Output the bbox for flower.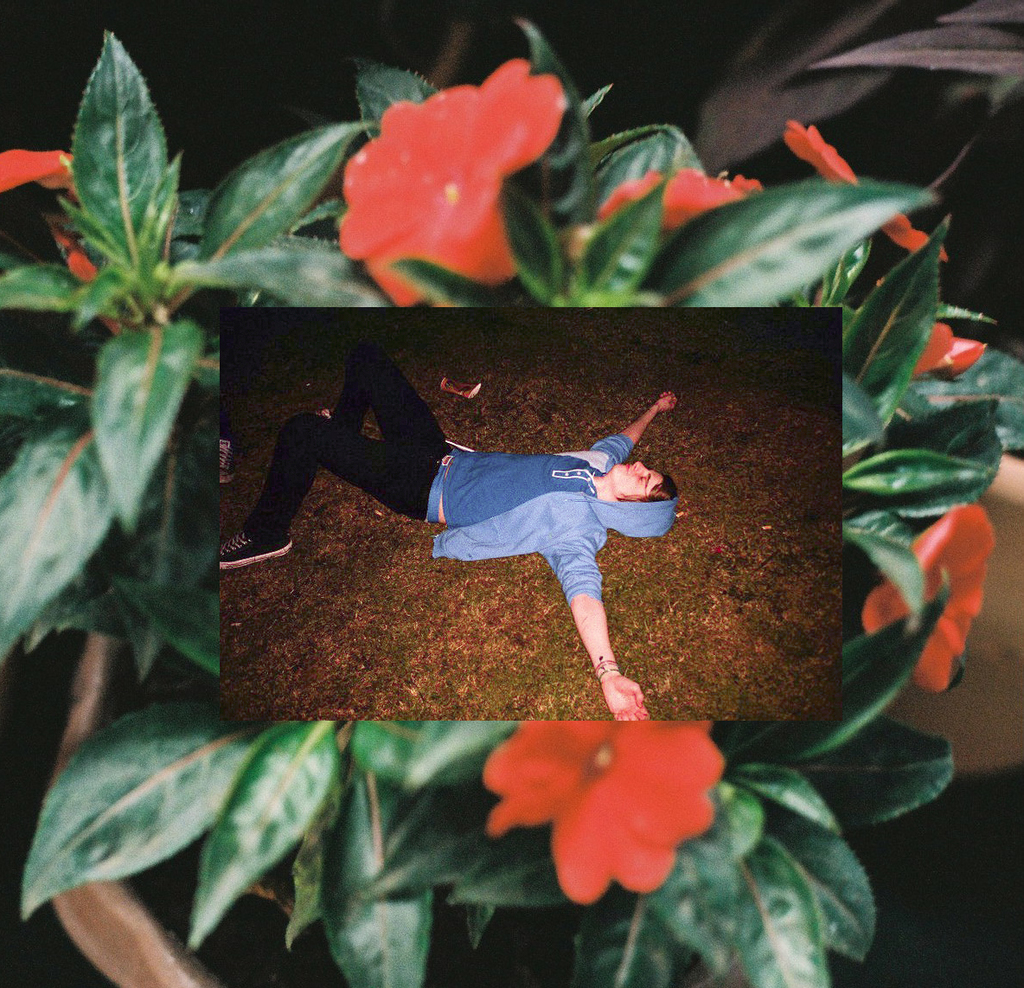
bbox=[861, 491, 1023, 702].
